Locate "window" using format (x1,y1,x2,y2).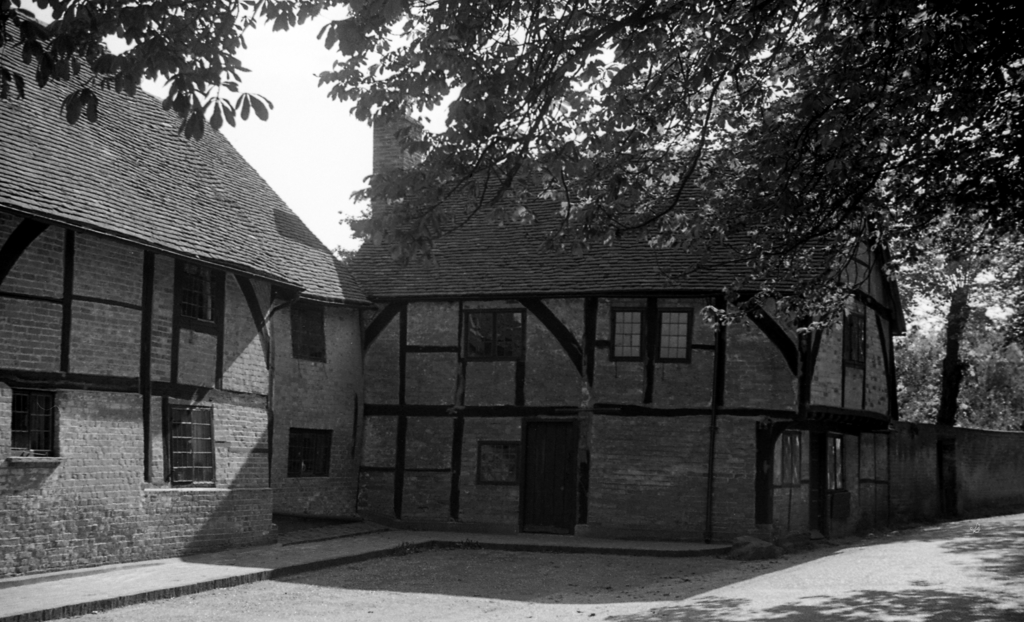
(13,386,61,454).
